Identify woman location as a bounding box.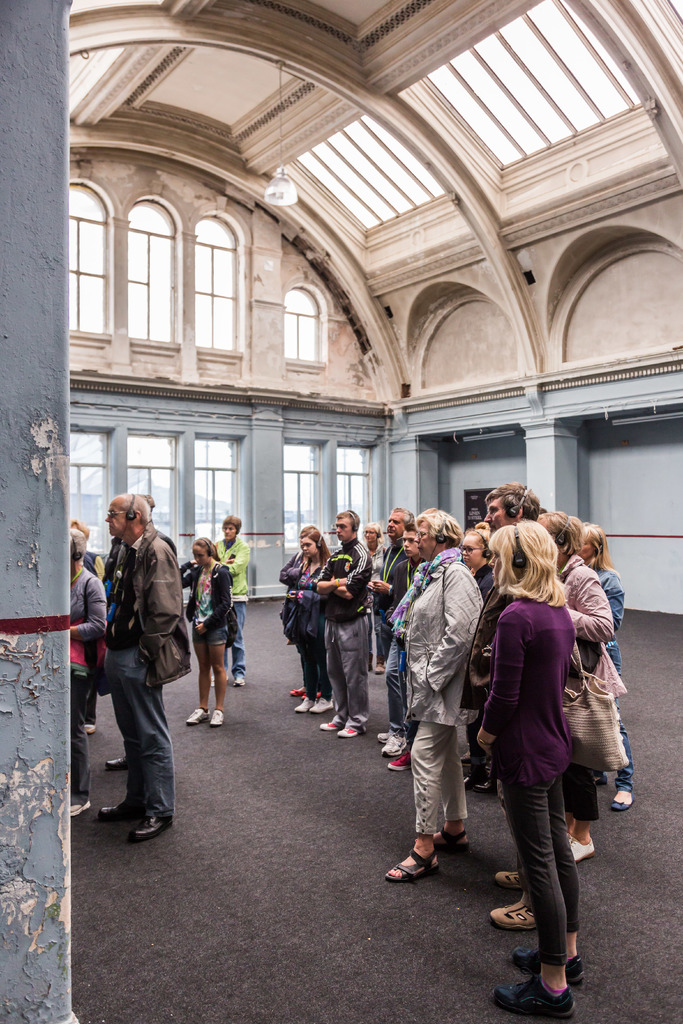
locate(453, 528, 493, 797).
